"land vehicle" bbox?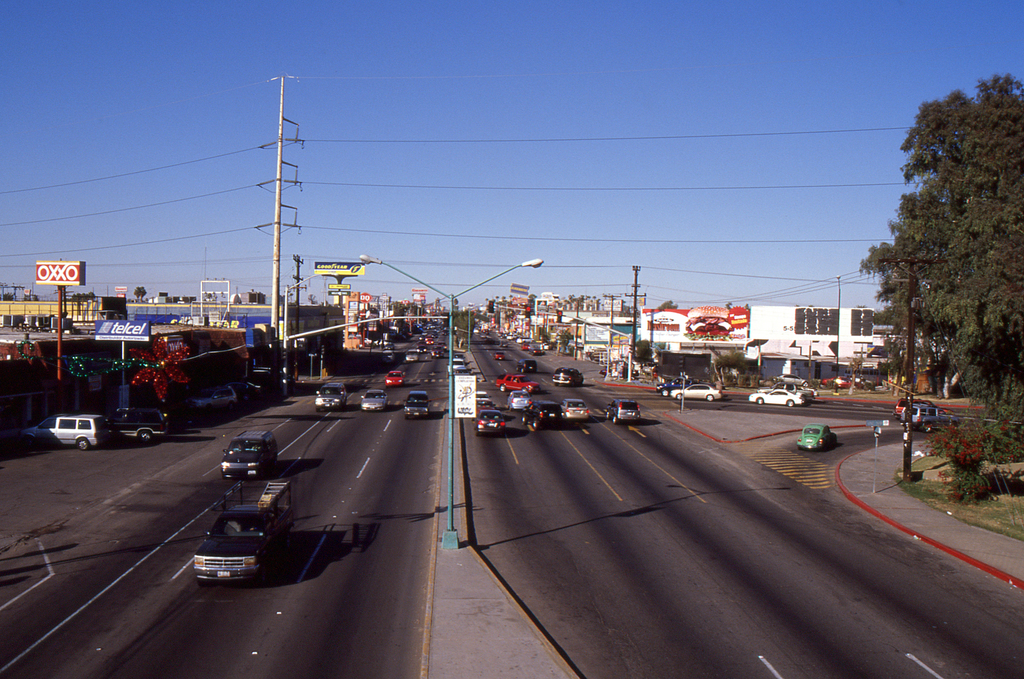
locate(111, 408, 168, 442)
